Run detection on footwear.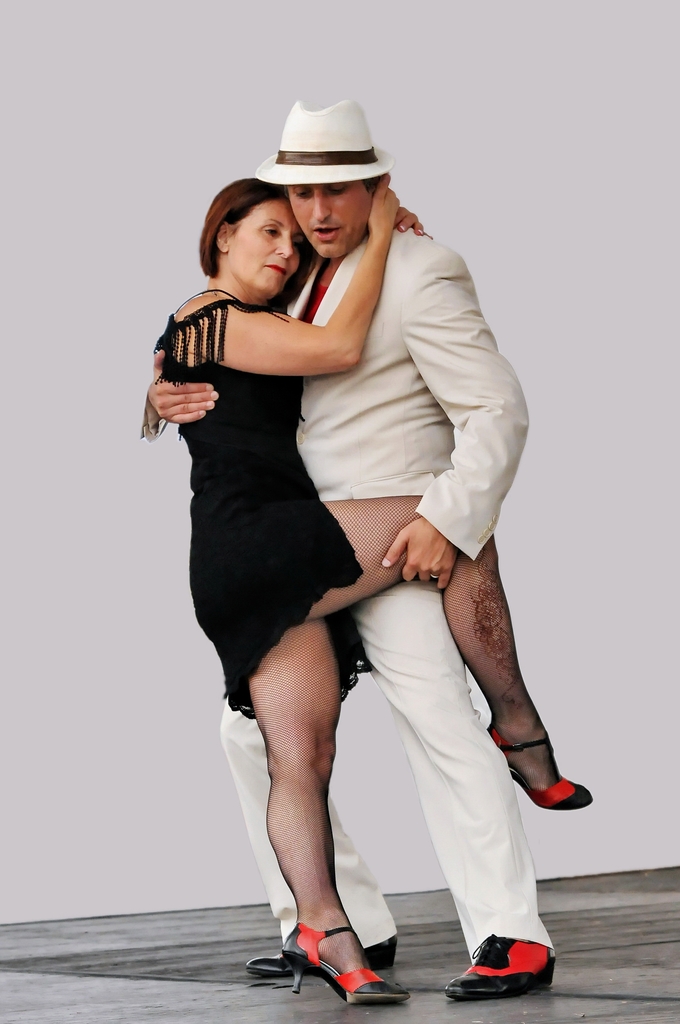
Result: <bbox>465, 943, 555, 1006</bbox>.
